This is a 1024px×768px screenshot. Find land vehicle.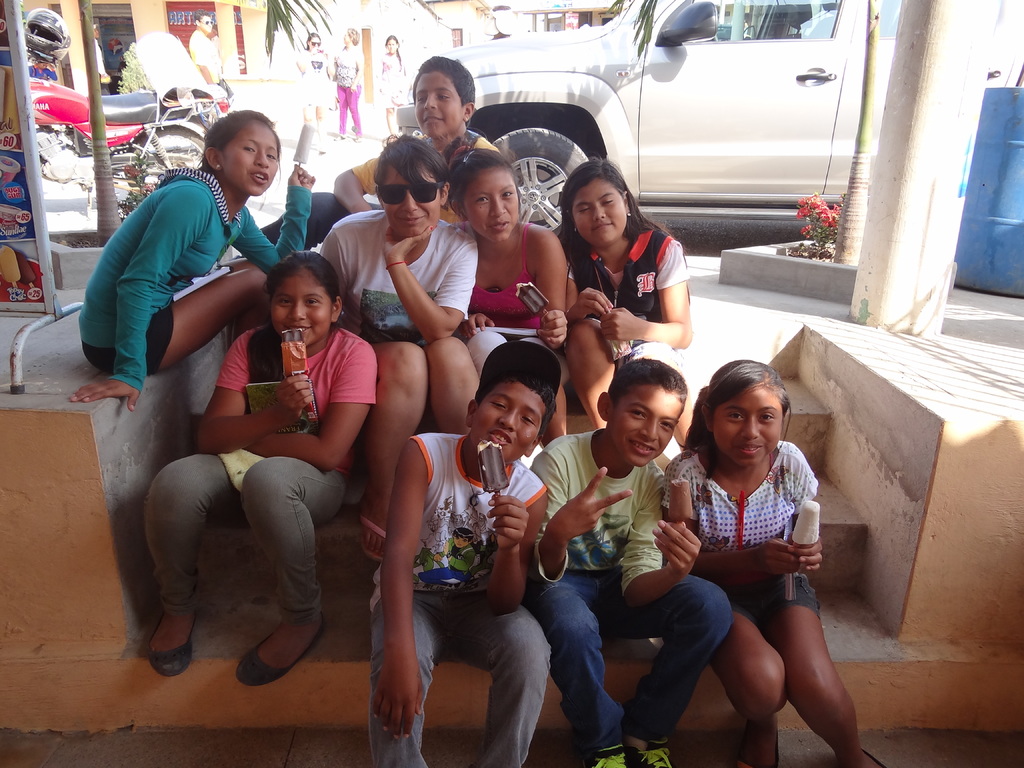
Bounding box: [left=397, top=0, right=1023, bottom=246].
